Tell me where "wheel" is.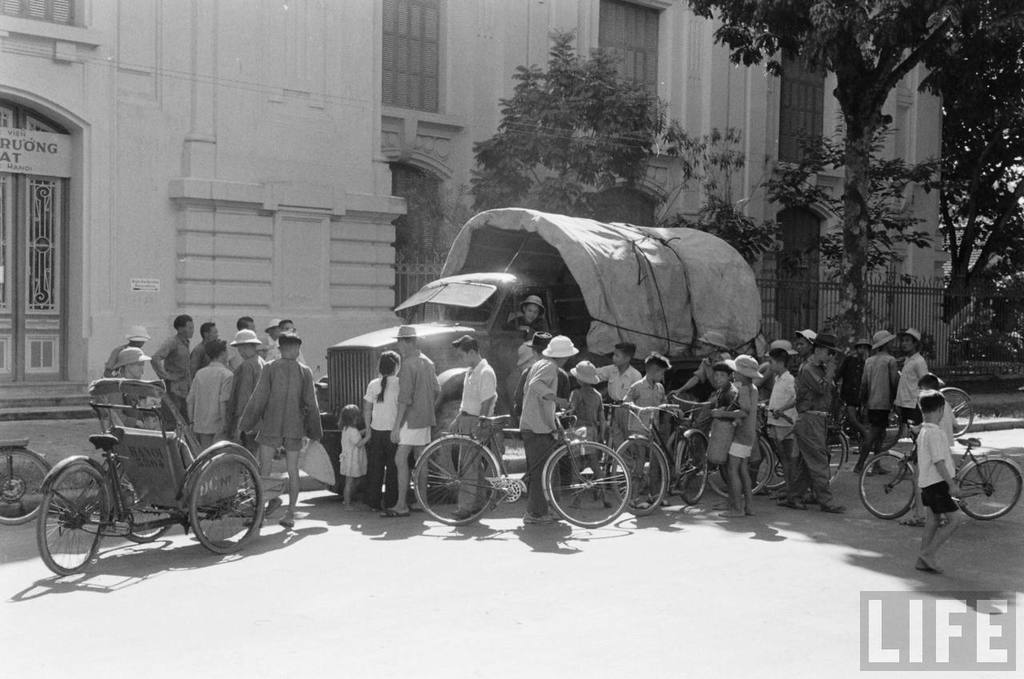
"wheel" is at [606, 426, 676, 517].
